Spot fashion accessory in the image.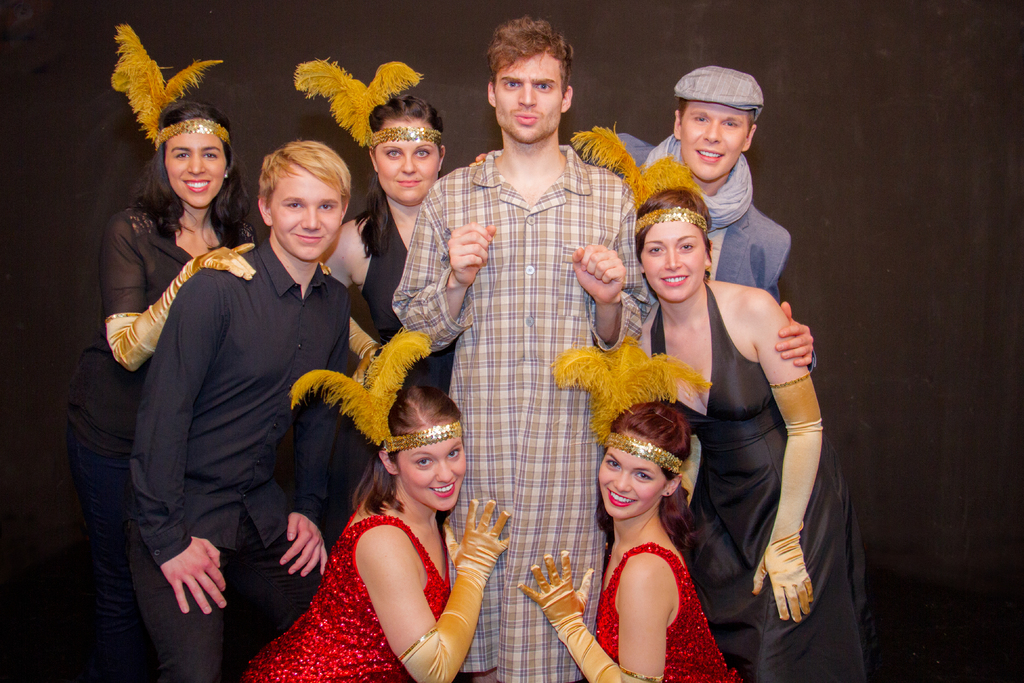
fashion accessory found at 755, 383, 825, 614.
